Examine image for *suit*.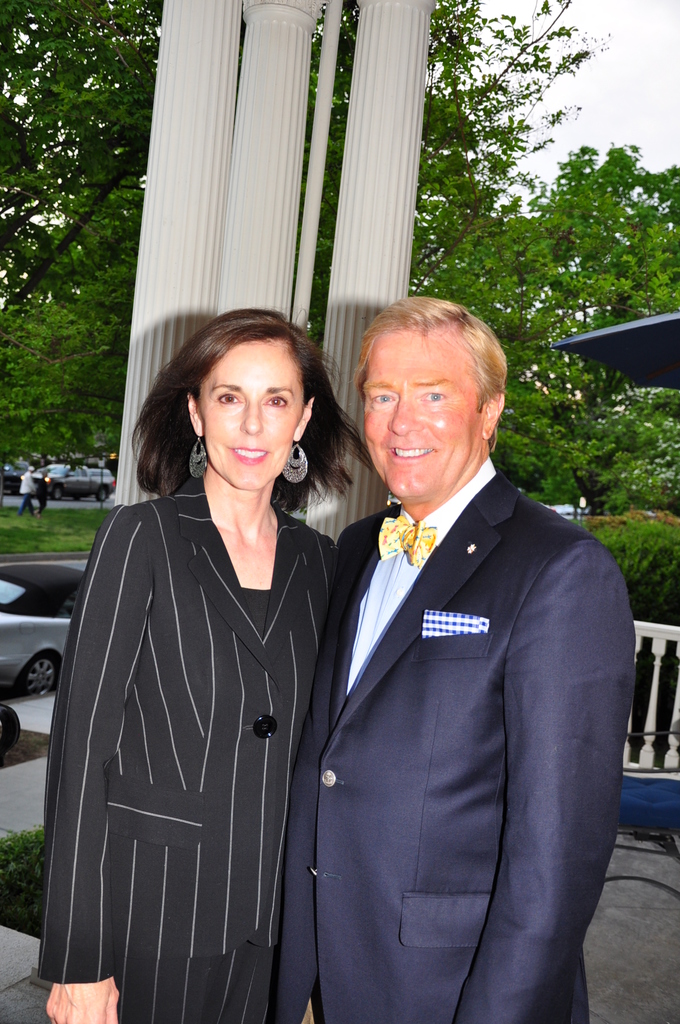
Examination result: box=[37, 472, 337, 1023].
